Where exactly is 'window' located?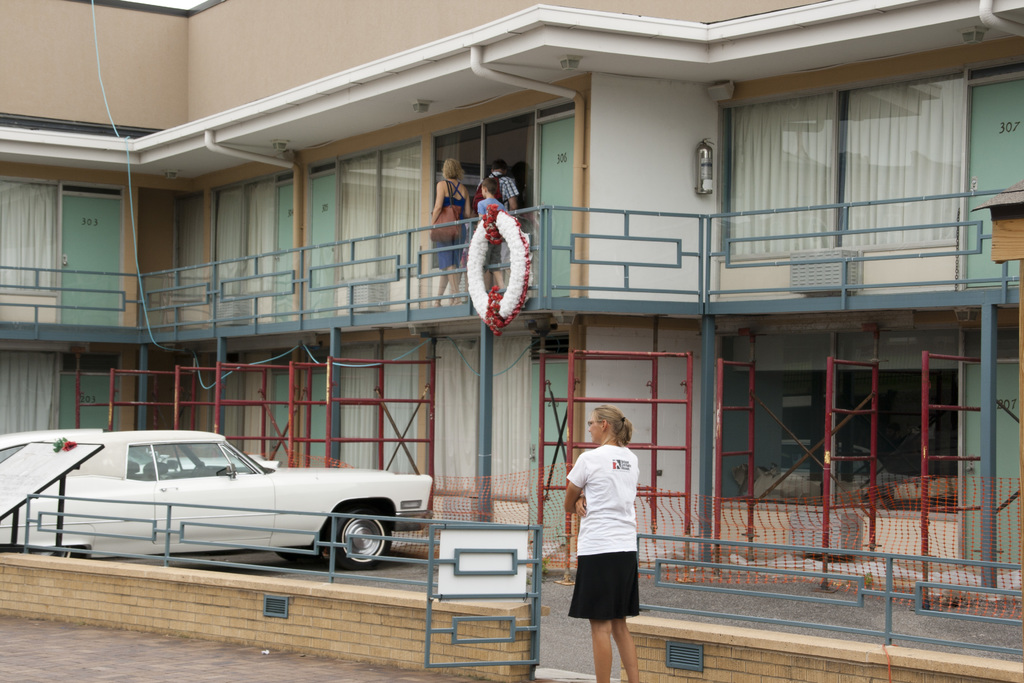
Its bounding box is (x1=829, y1=325, x2=955, y2=512).
